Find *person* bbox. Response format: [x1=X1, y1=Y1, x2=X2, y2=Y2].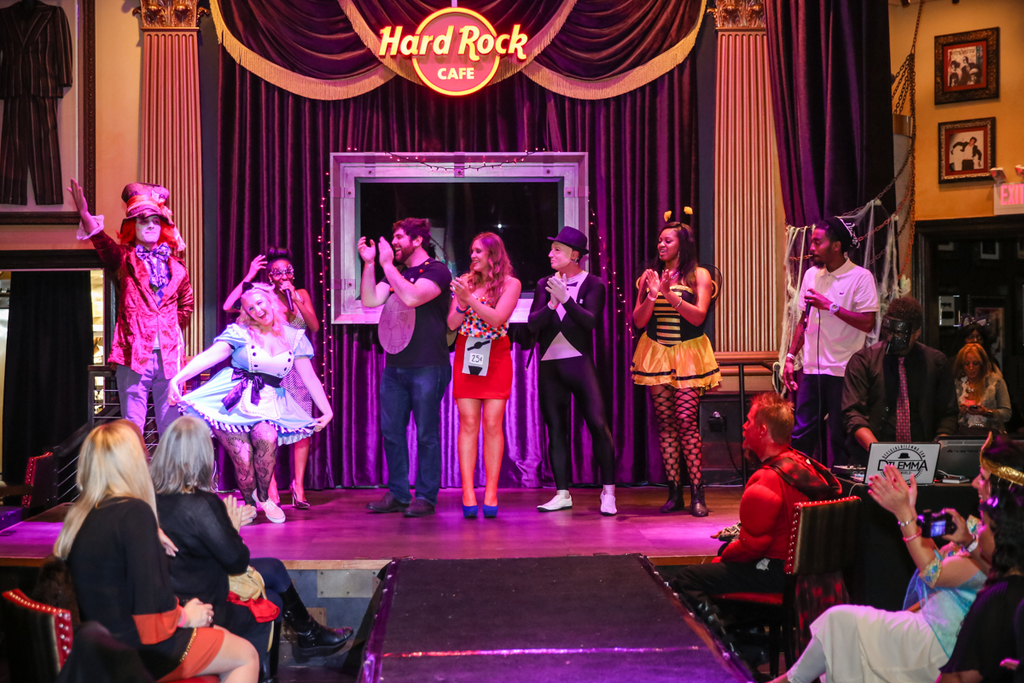
[x1=782, y1=216, x2=877, y2=472].
